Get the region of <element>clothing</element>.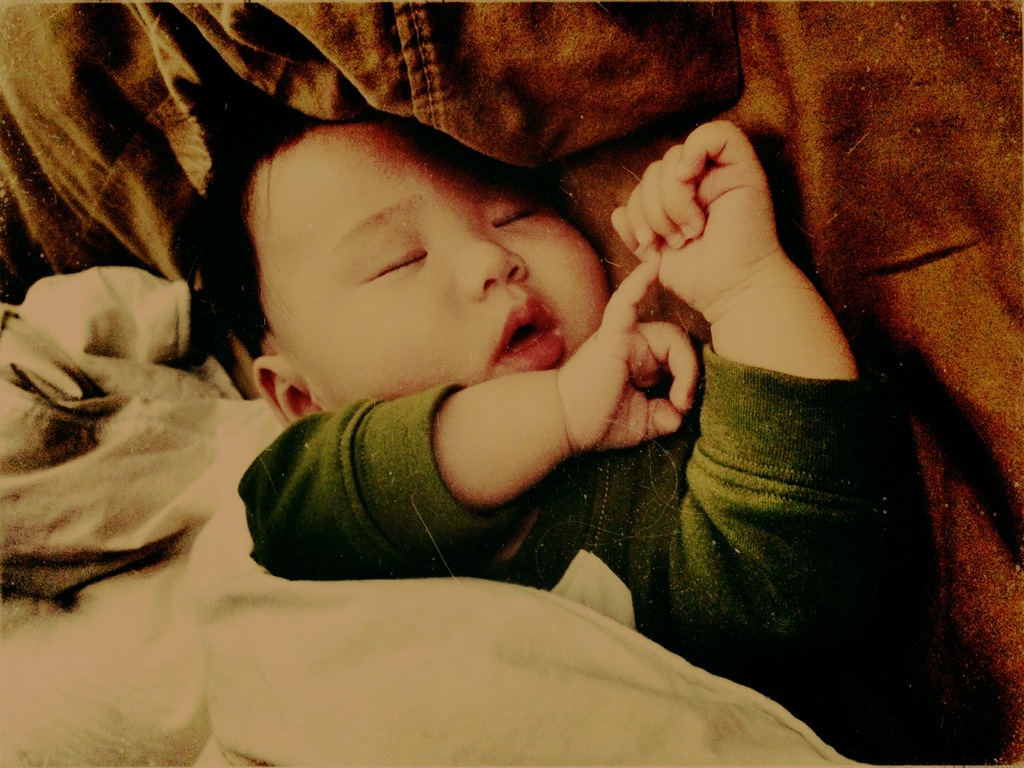
(228,339,934,761).
